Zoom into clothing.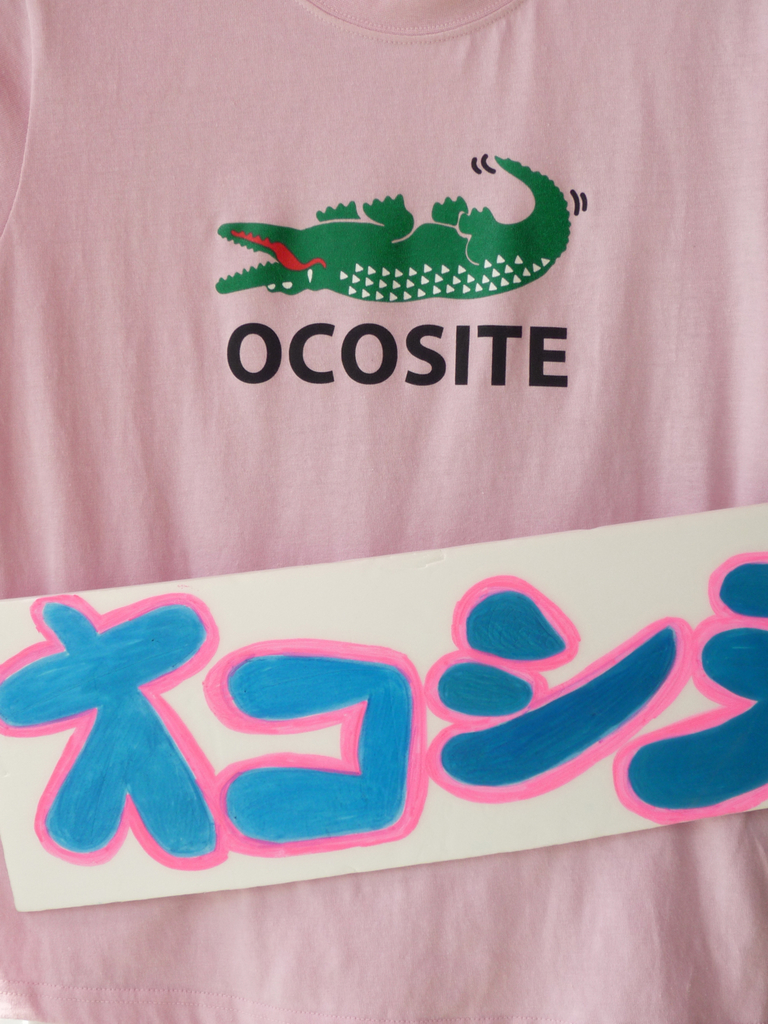
Zoom target: (left=0, top=4, right=767, bottom=1023).
